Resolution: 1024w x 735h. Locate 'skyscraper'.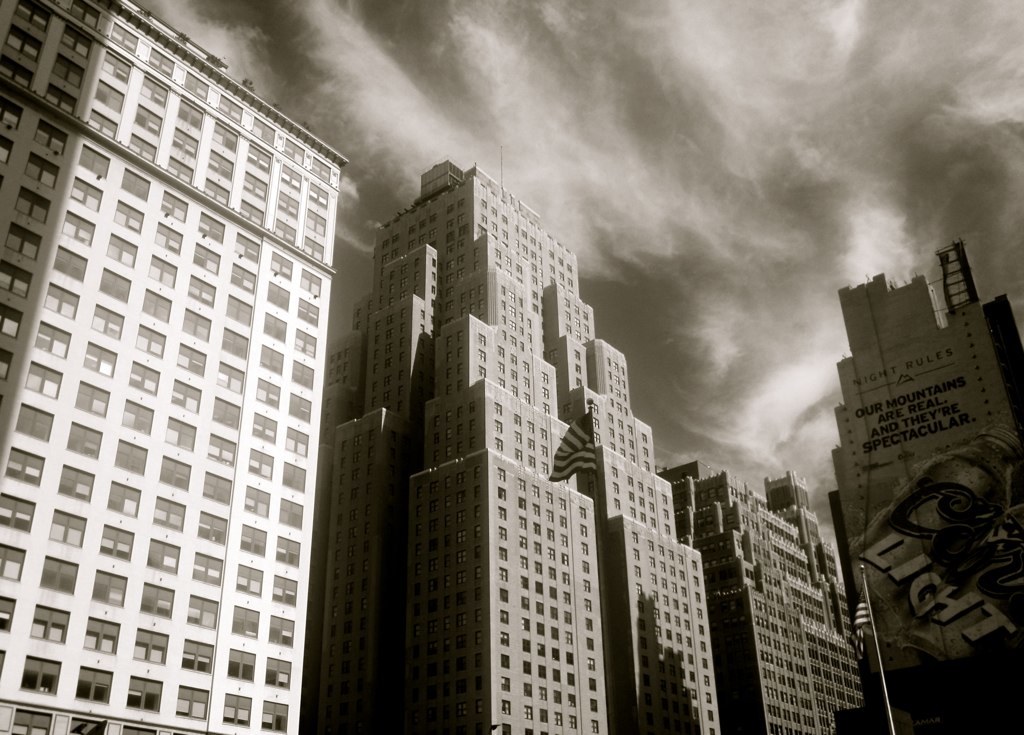
{"x1": 0, "y1": 0, "x2": 346, "y2": 734}.
